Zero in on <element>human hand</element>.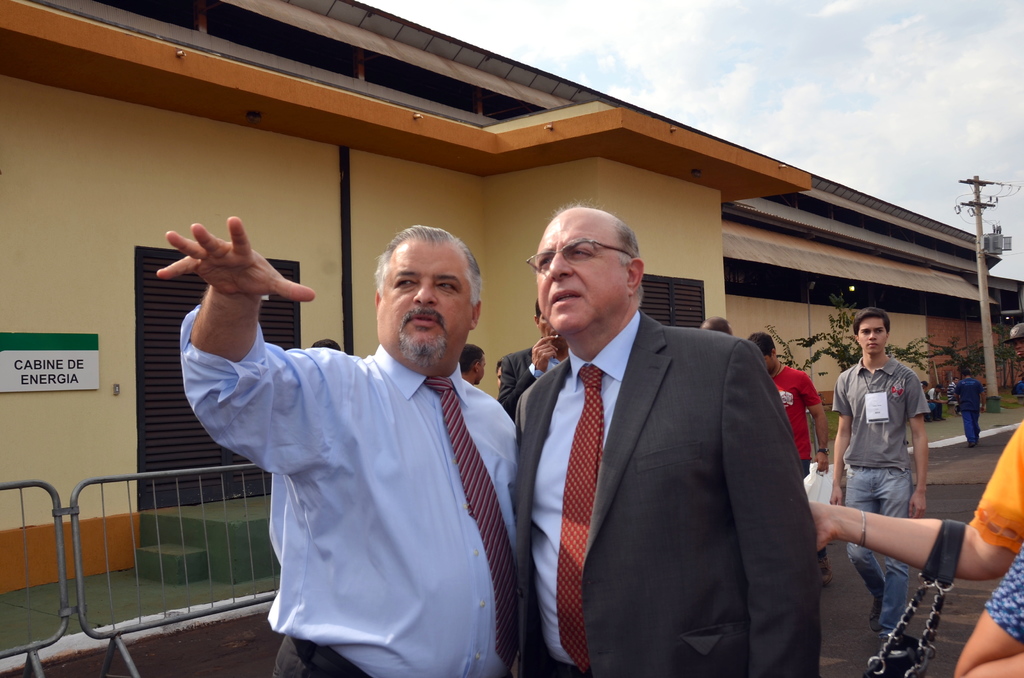
Zeroed in: box(977, 404, 988, 413).
